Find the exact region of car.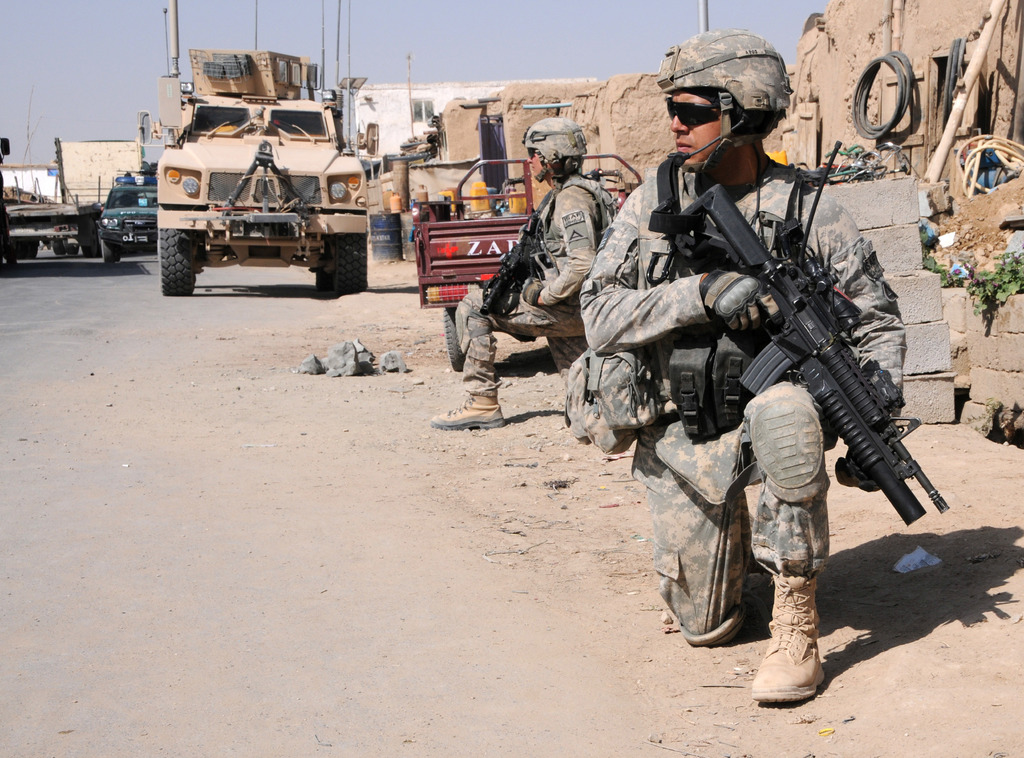
Exact region: BBox(139, 72, 376, 290).
